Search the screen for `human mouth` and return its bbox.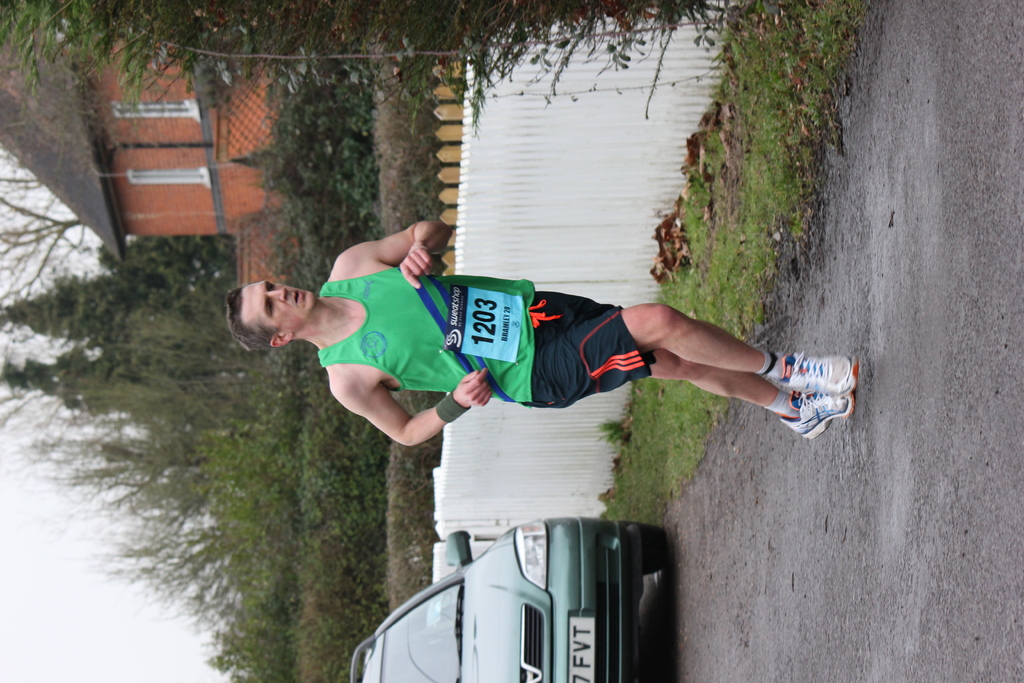
Found: left=289, top=288, right=304, bottom=304.
